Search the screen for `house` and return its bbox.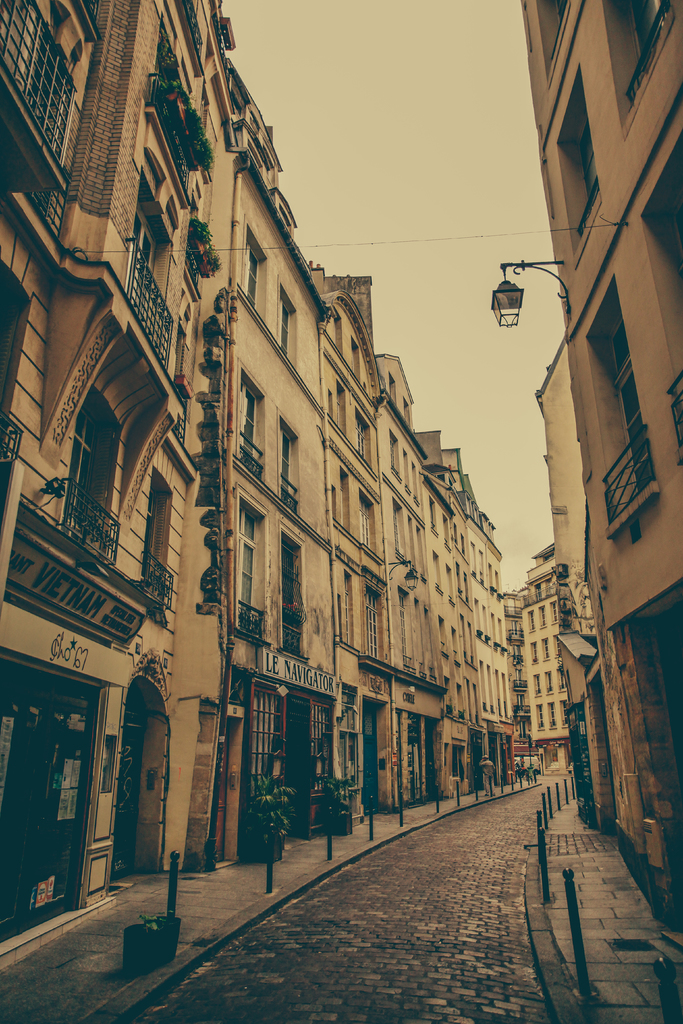
Found: pyautogui.locateOnScreen(517, 0, 682, 979).
